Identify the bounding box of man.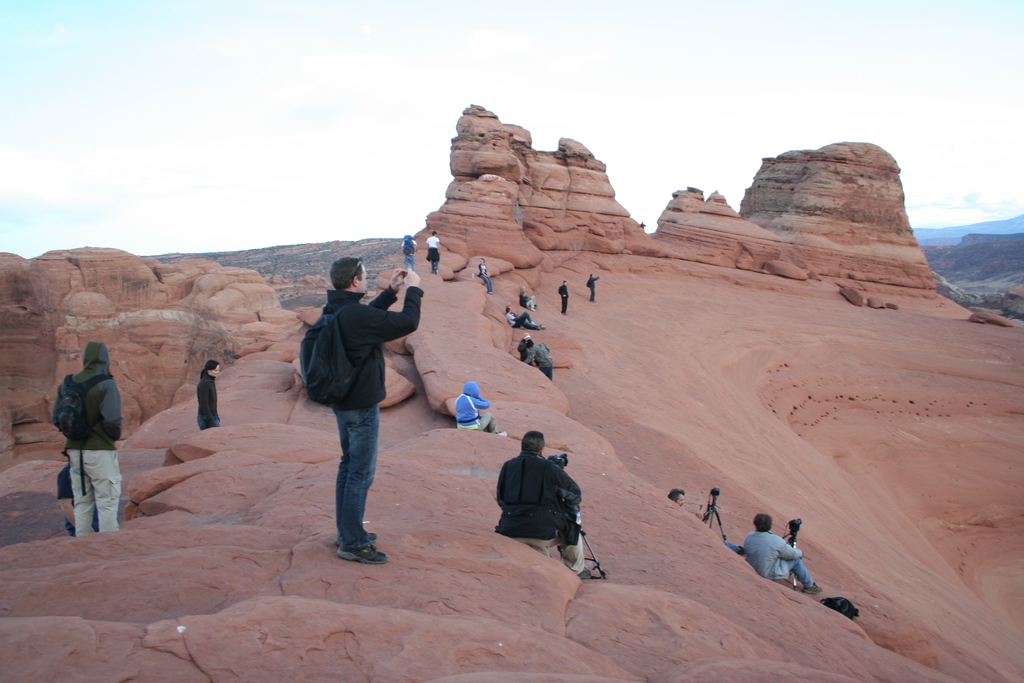
426/234/441/273.
